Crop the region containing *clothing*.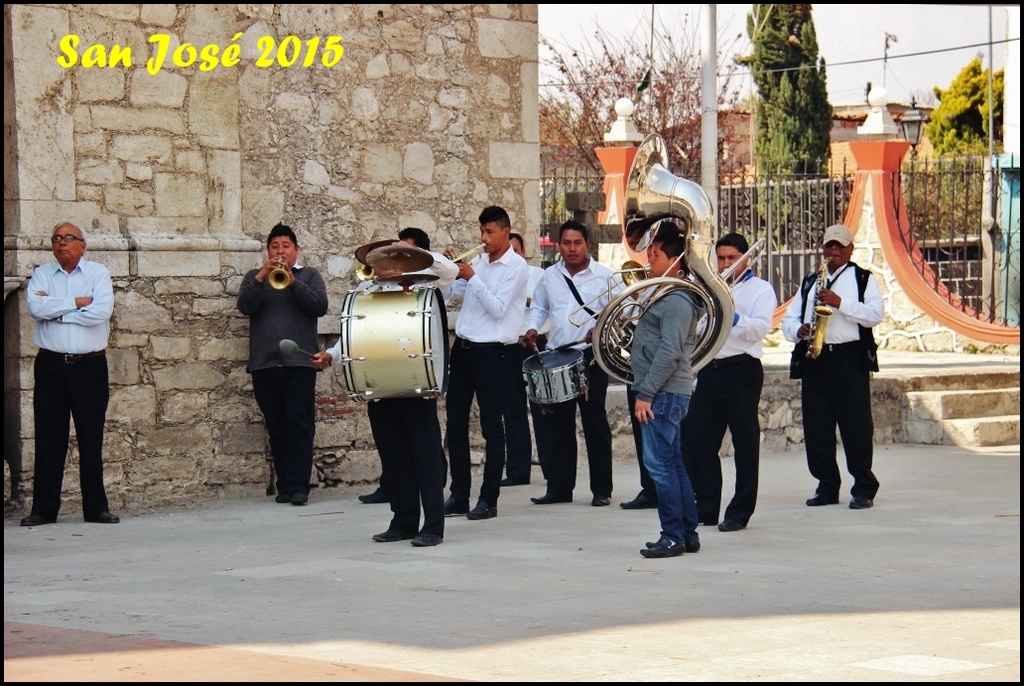
Crop region: rect(682, 268, 754, 521).
